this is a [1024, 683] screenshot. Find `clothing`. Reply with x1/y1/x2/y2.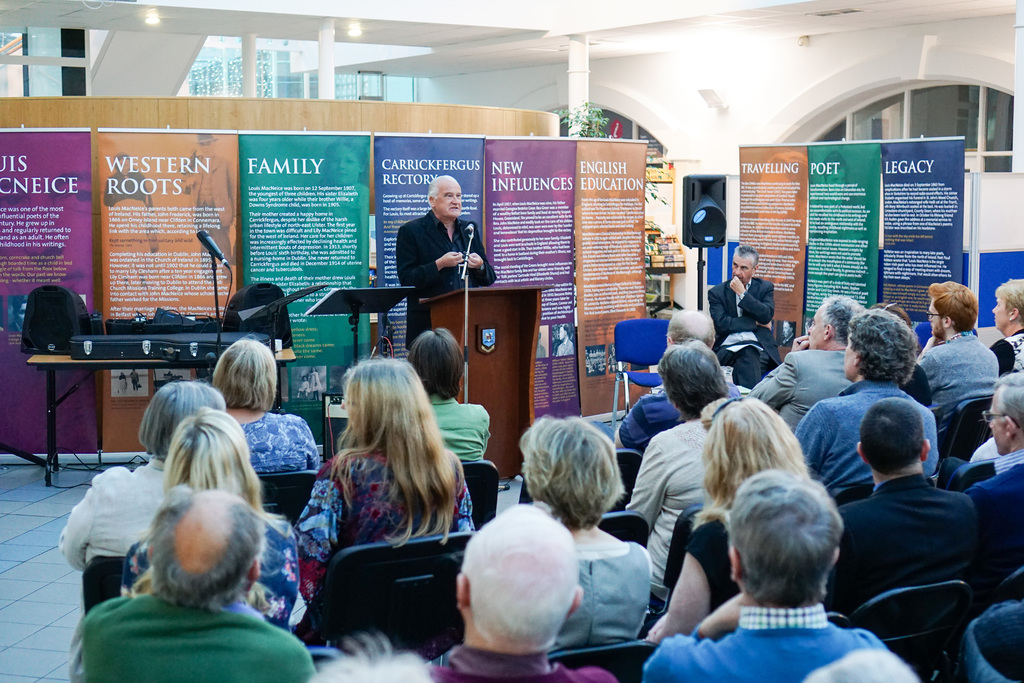
616/389/740/453.
